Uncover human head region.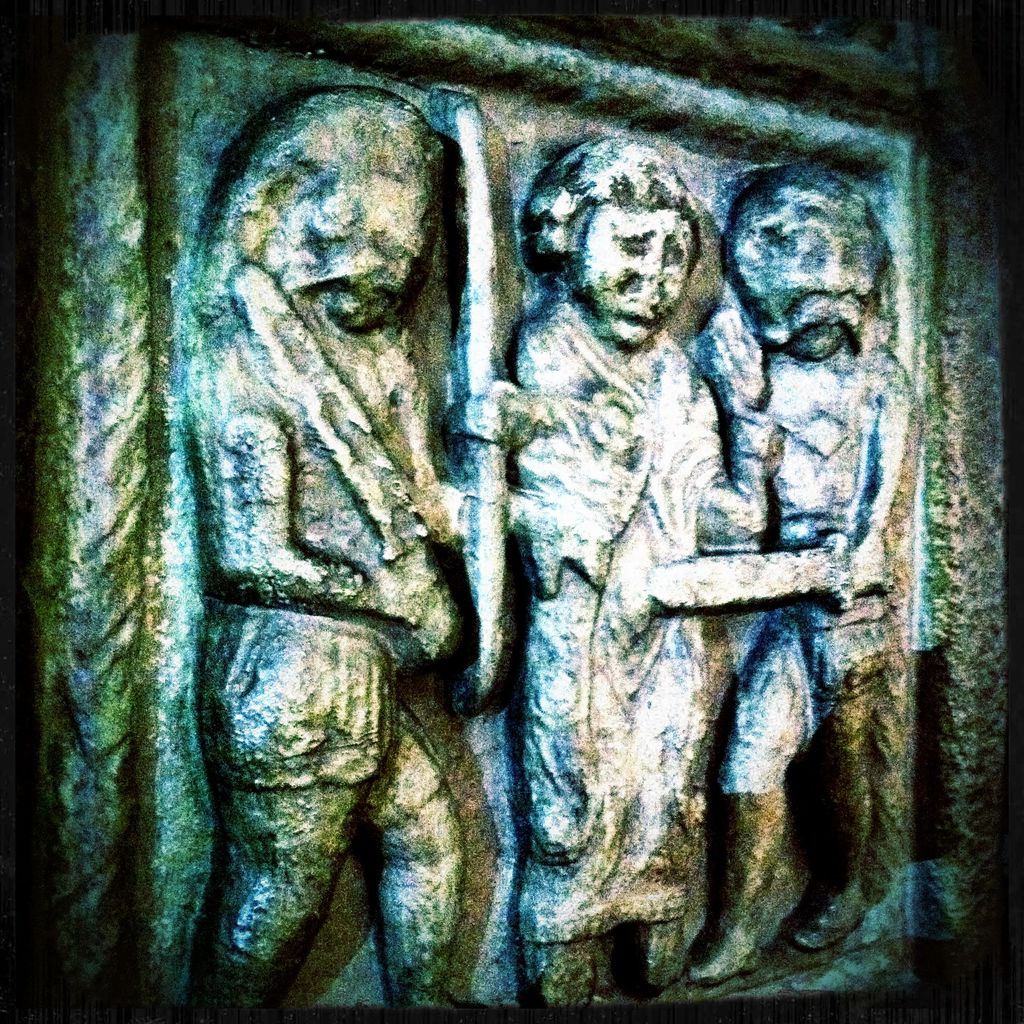
Uncovered: <region>515, 147, 736, 354</region>.
